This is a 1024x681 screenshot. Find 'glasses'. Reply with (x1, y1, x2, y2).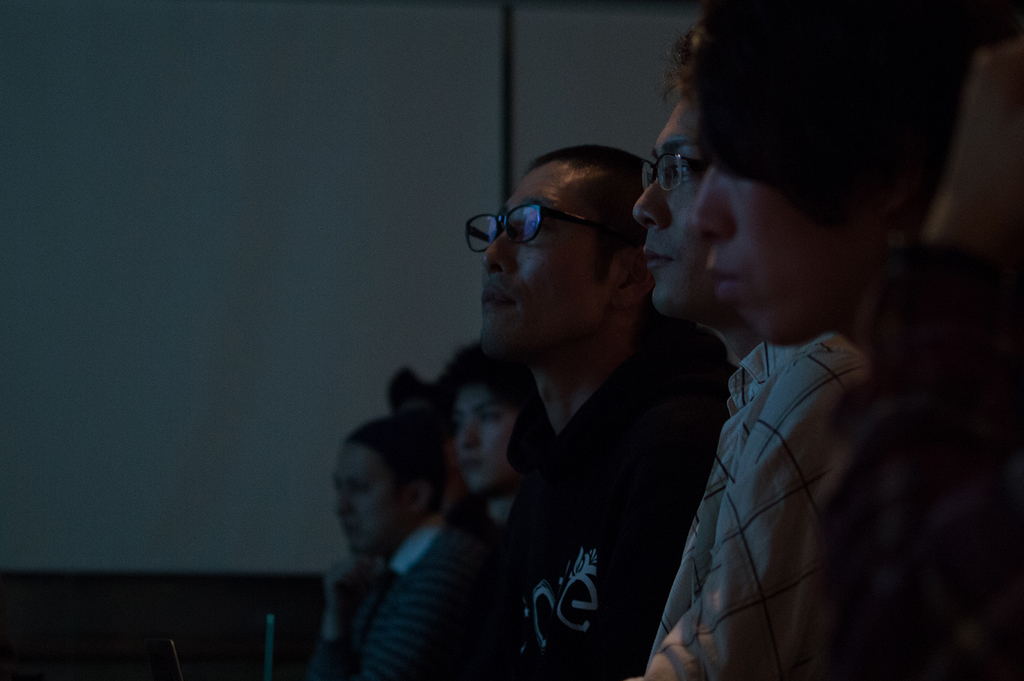
(640, 154, 703, 189).
